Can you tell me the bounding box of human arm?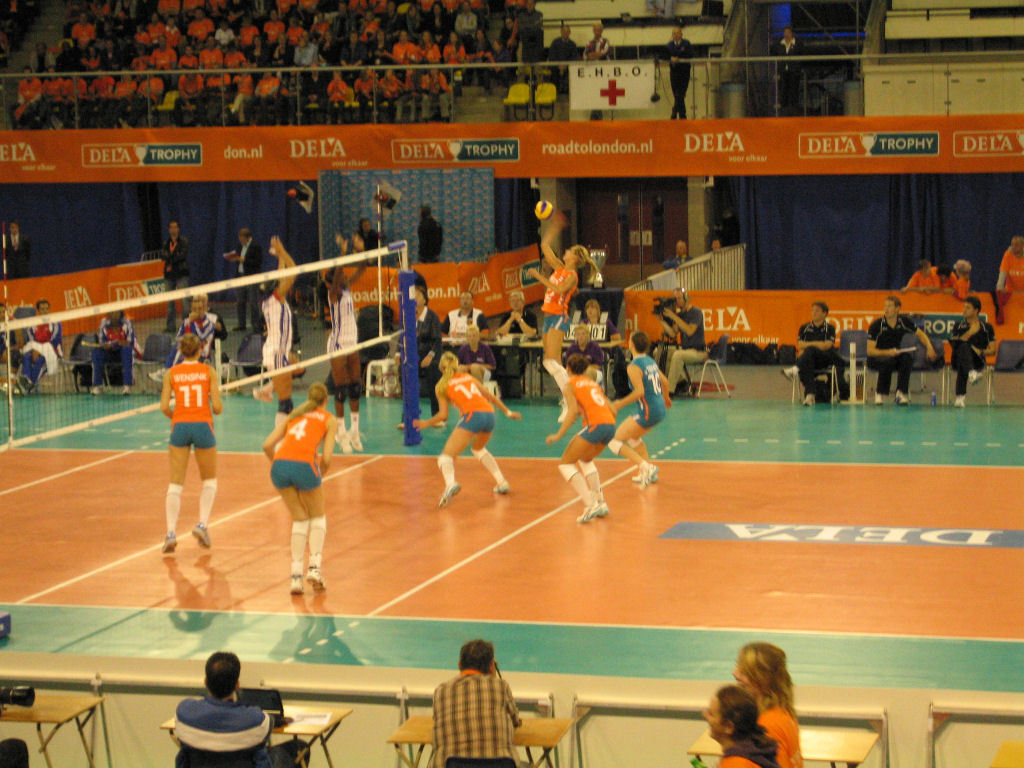
BBox(659, 306, 703, 340).
